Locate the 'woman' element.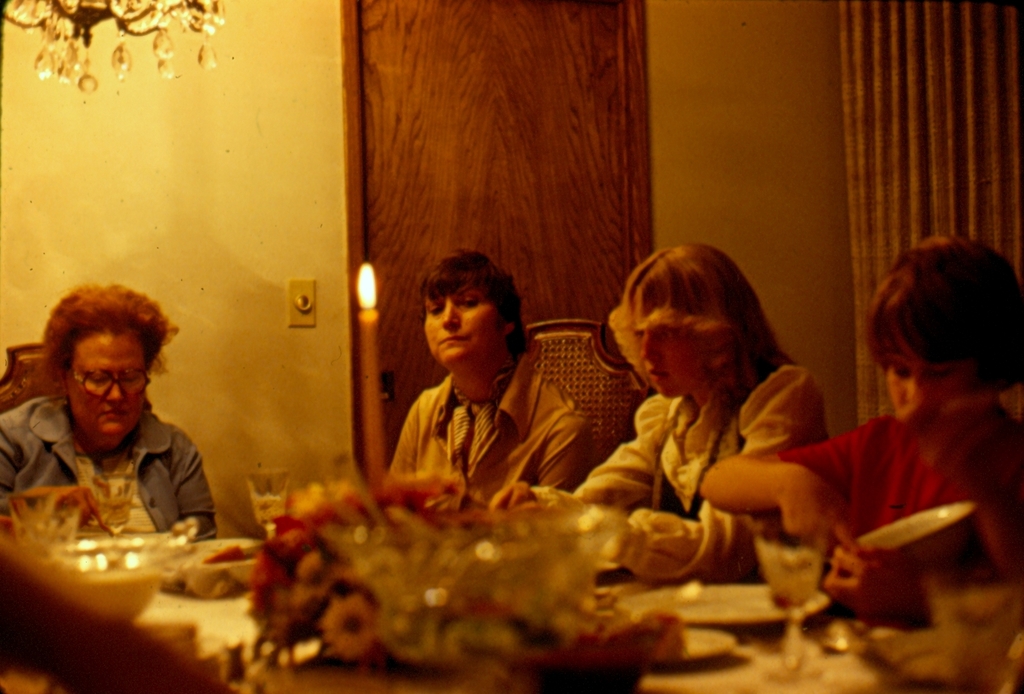
Element bbox: rect(1, 279, 224, 562).
